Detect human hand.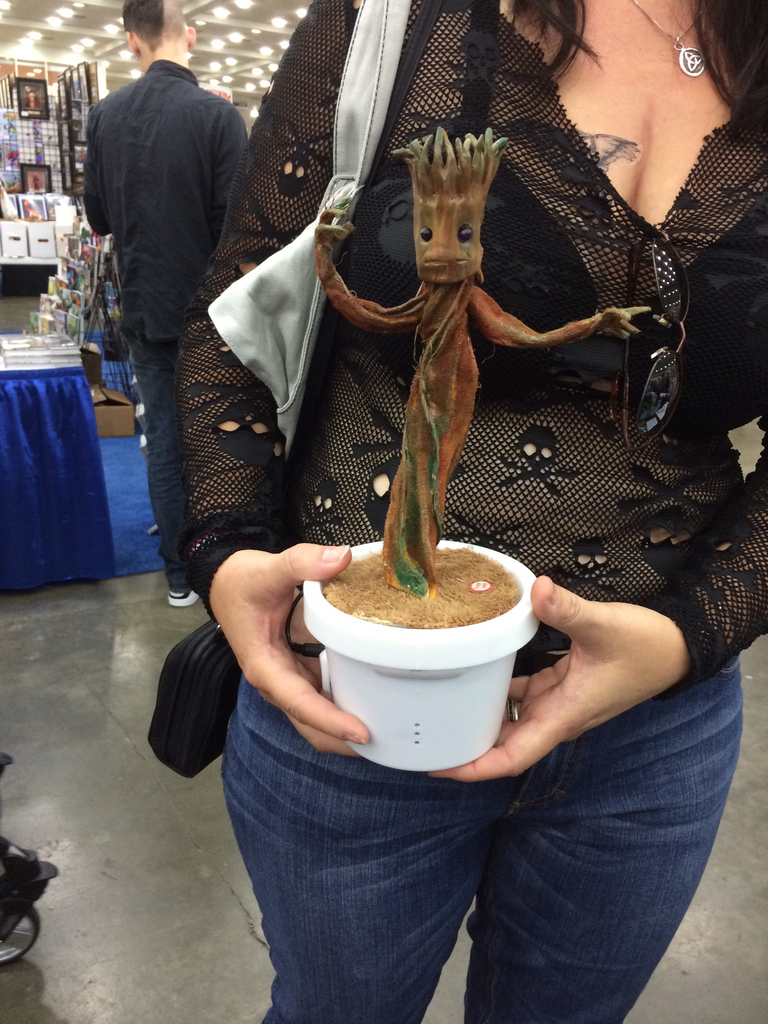
Detected at [left=494, top=577, right=694, bottom=772].
